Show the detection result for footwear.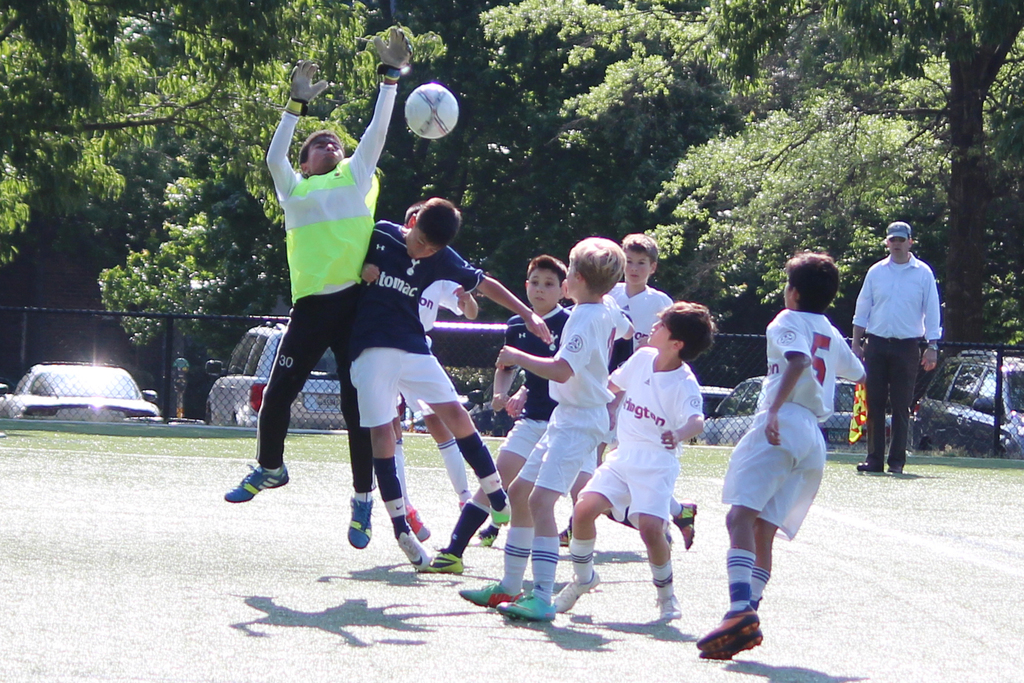
<box>347,497,374,549</box>.
